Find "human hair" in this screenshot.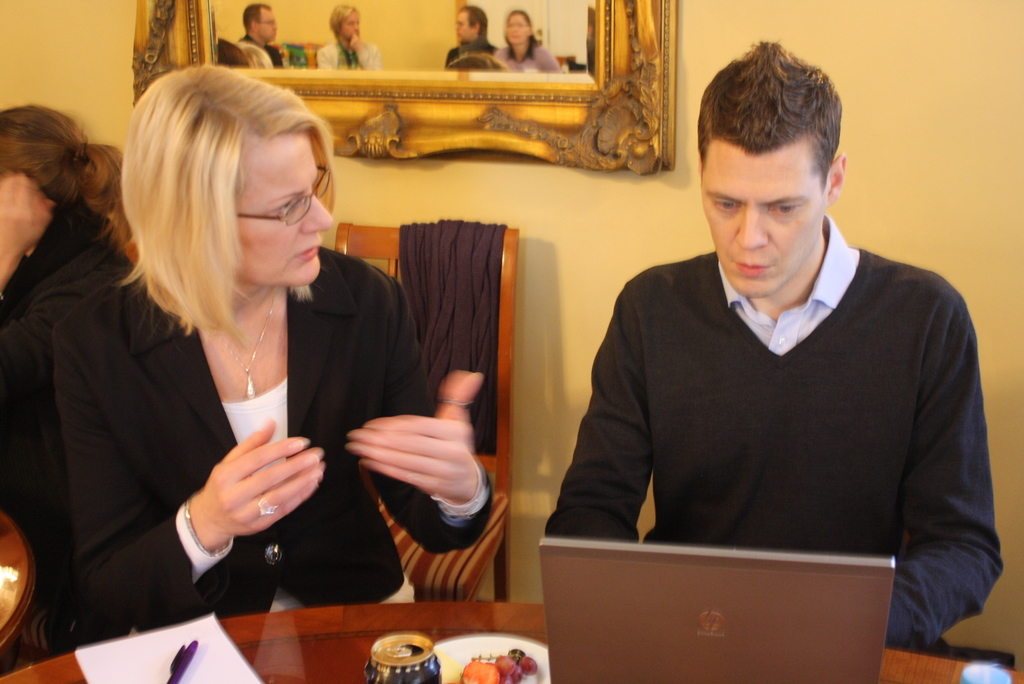
The bounding box for "human hair" is Rect(0, 101, 127, 221).
